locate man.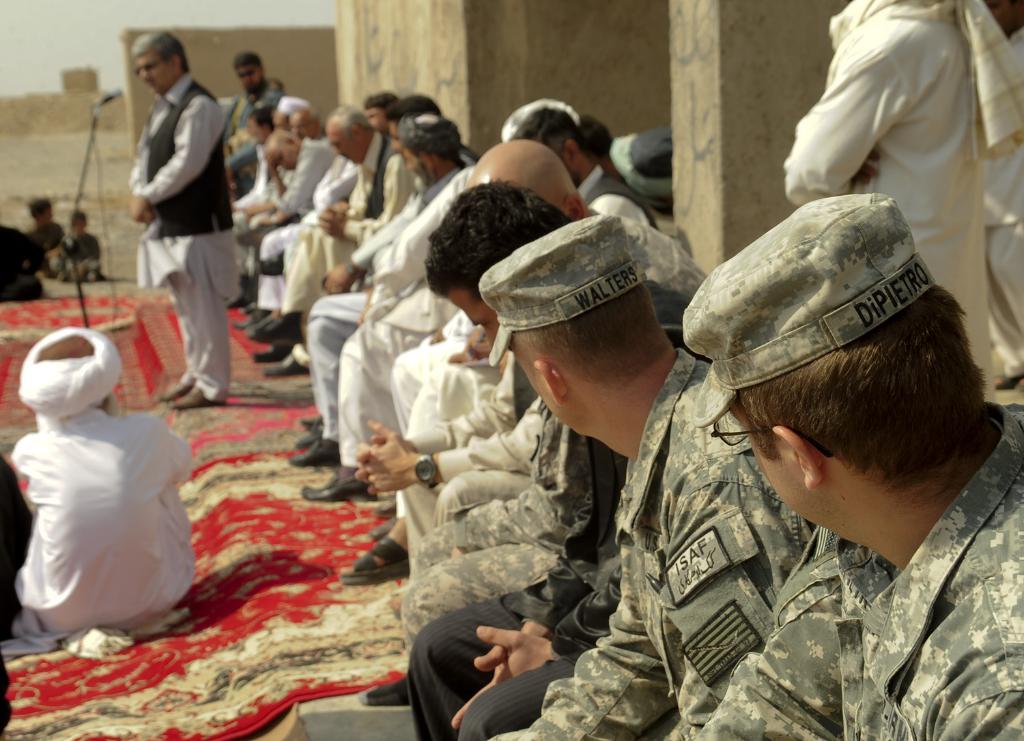
Bounding box: 358/130/645/459.
